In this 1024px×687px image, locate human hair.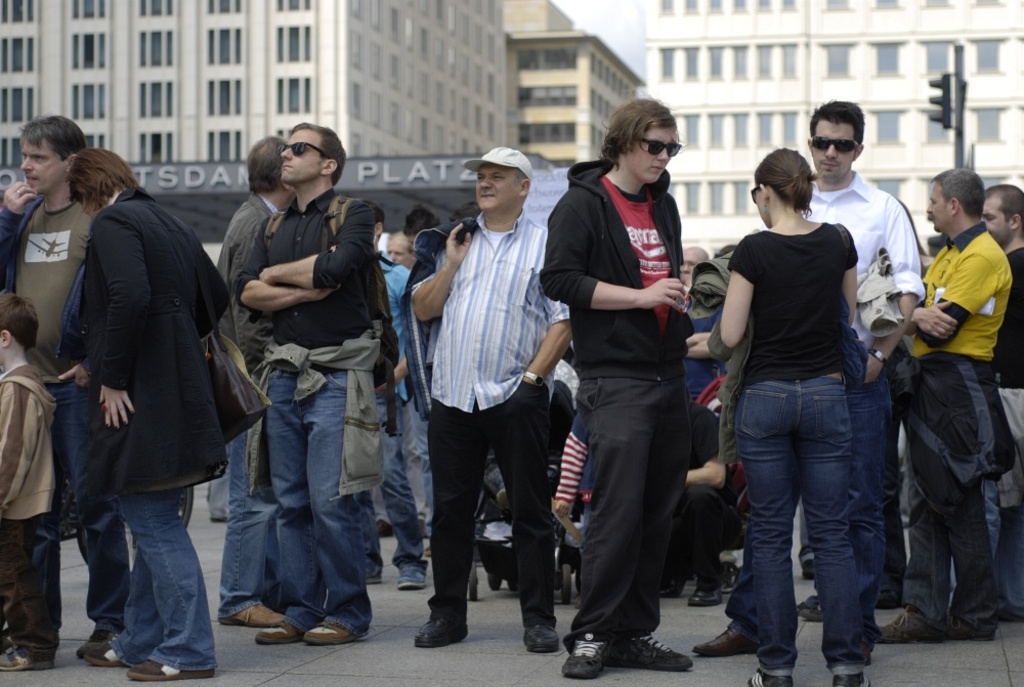
Bounding box: 928 168 986 218.
